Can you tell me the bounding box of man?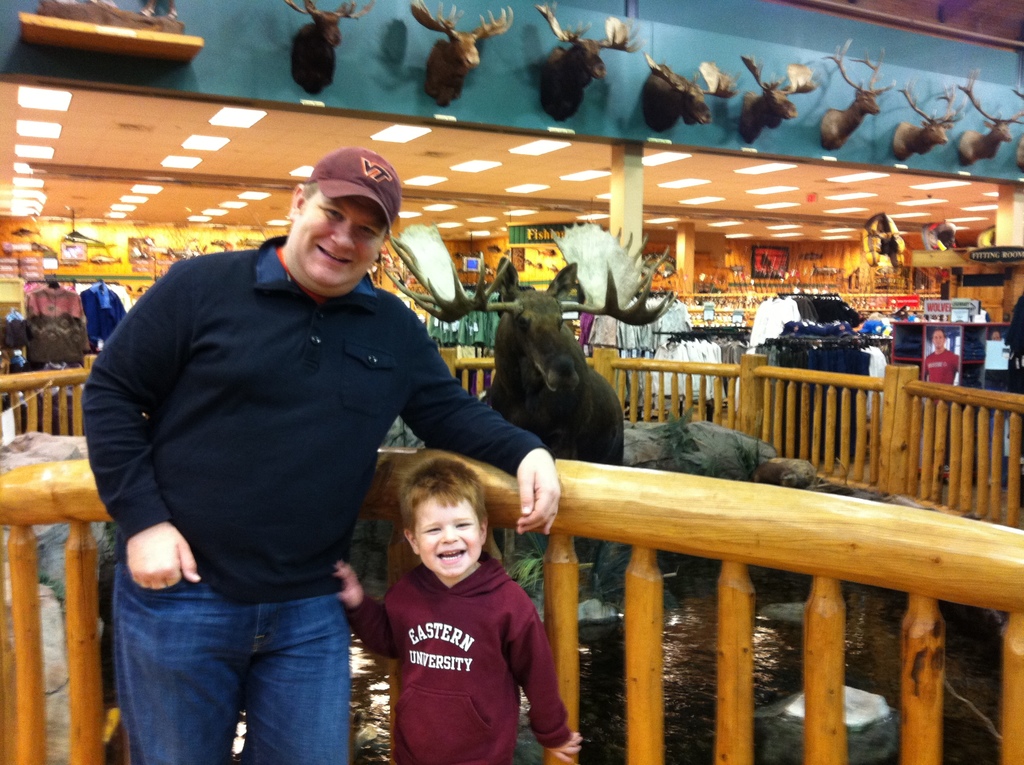
{"x1": 922, "y1": 326, "x2": 962, "y2": 408}.
